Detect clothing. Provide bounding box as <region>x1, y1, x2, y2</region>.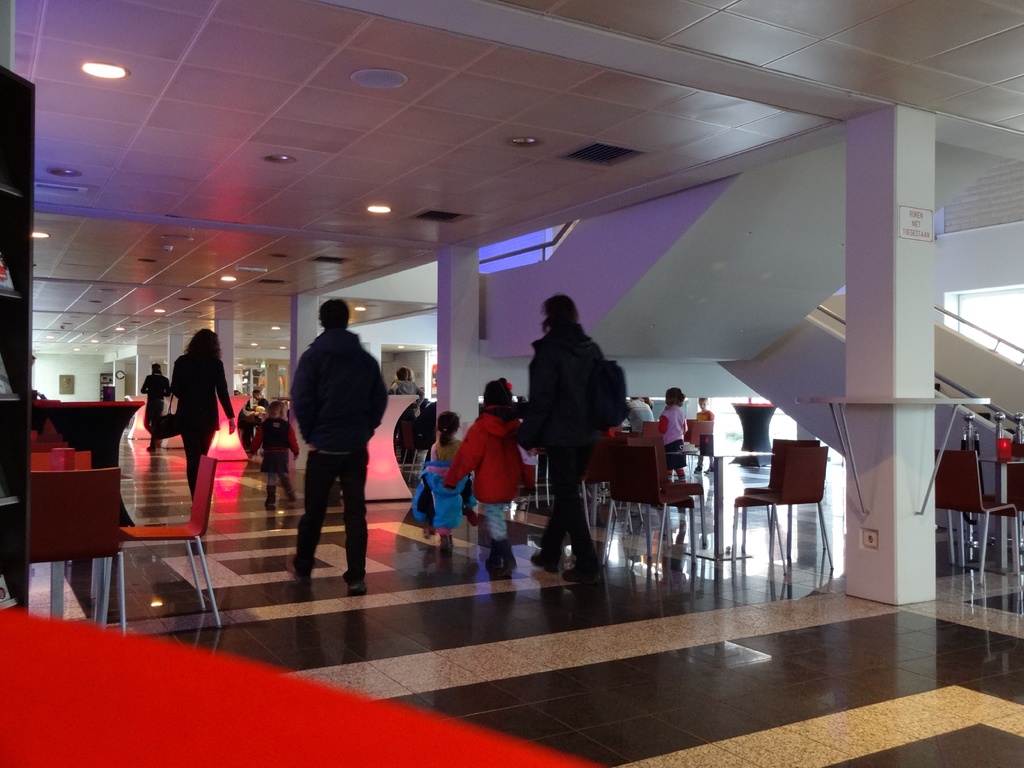
<region>391, 378, 423, 394</region>.
